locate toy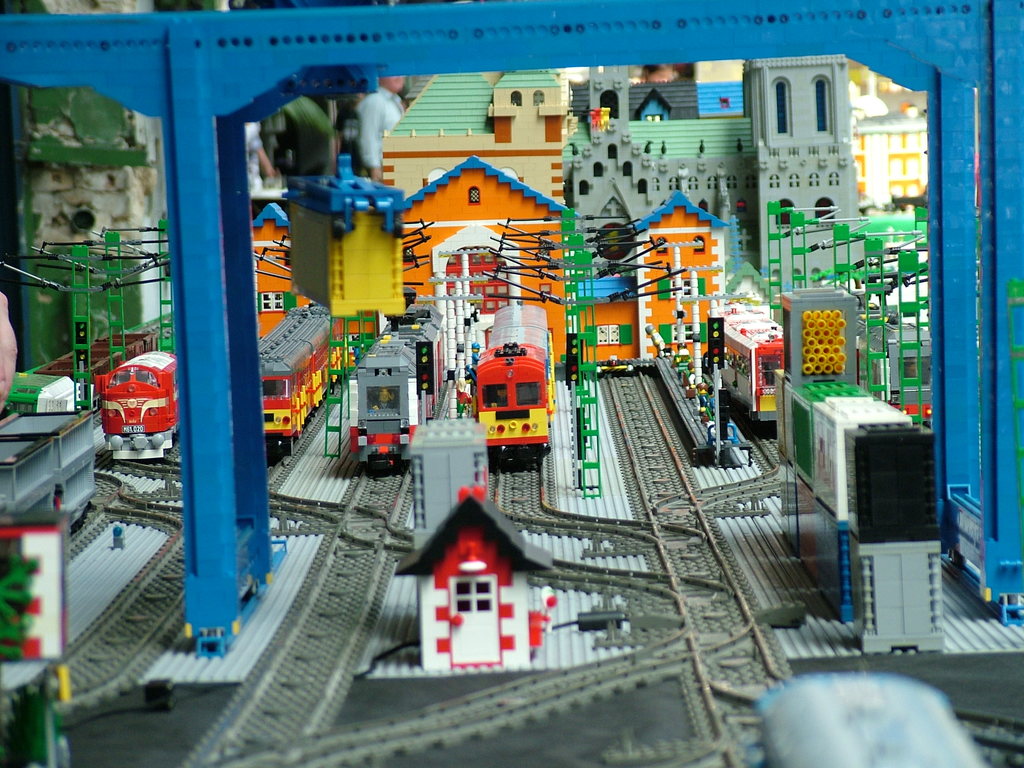
<region>402, 422, 511, 507</region>
